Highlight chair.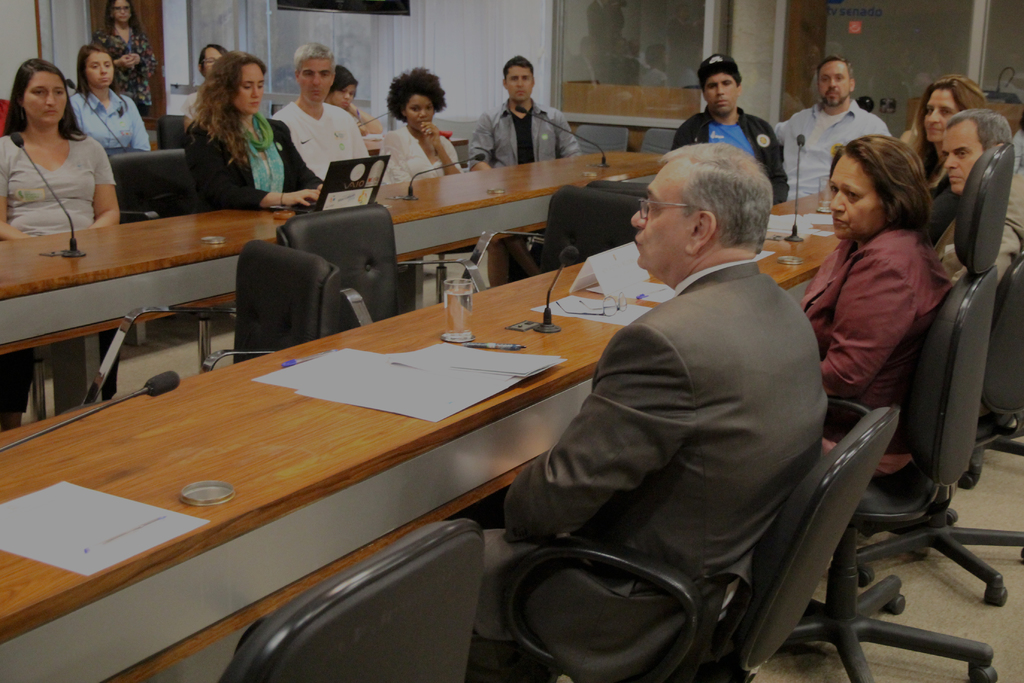
Highlighted region: Rect(202, 242, 343, 370).
